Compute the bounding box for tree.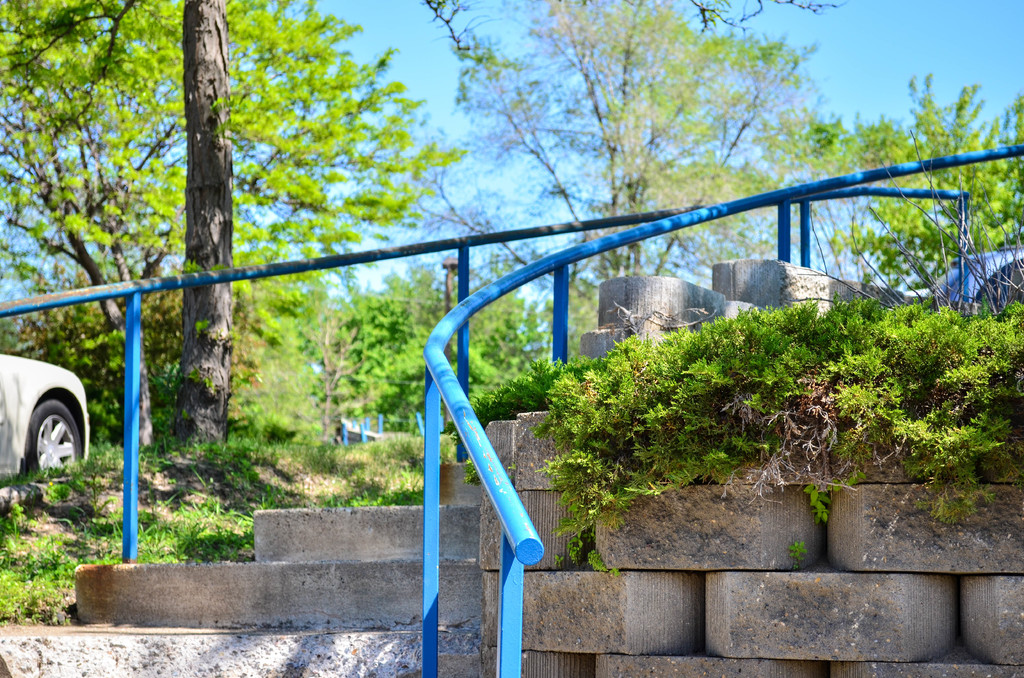
(x1=799, y1=66, x2=1023, y2=298).
